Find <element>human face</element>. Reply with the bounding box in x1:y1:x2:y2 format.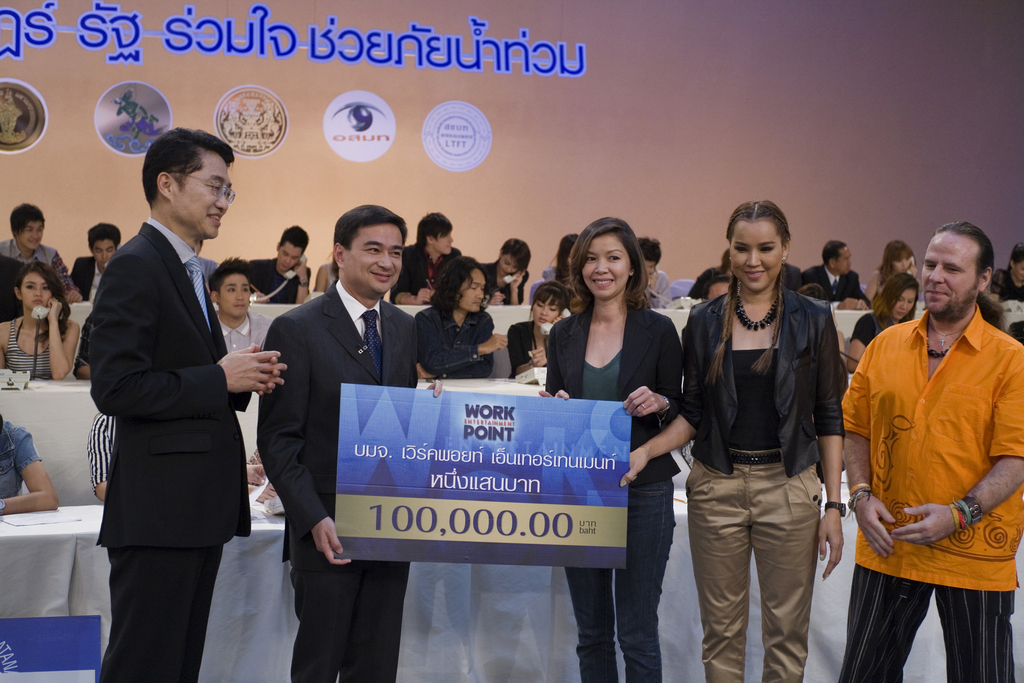
535:303:560:322.
